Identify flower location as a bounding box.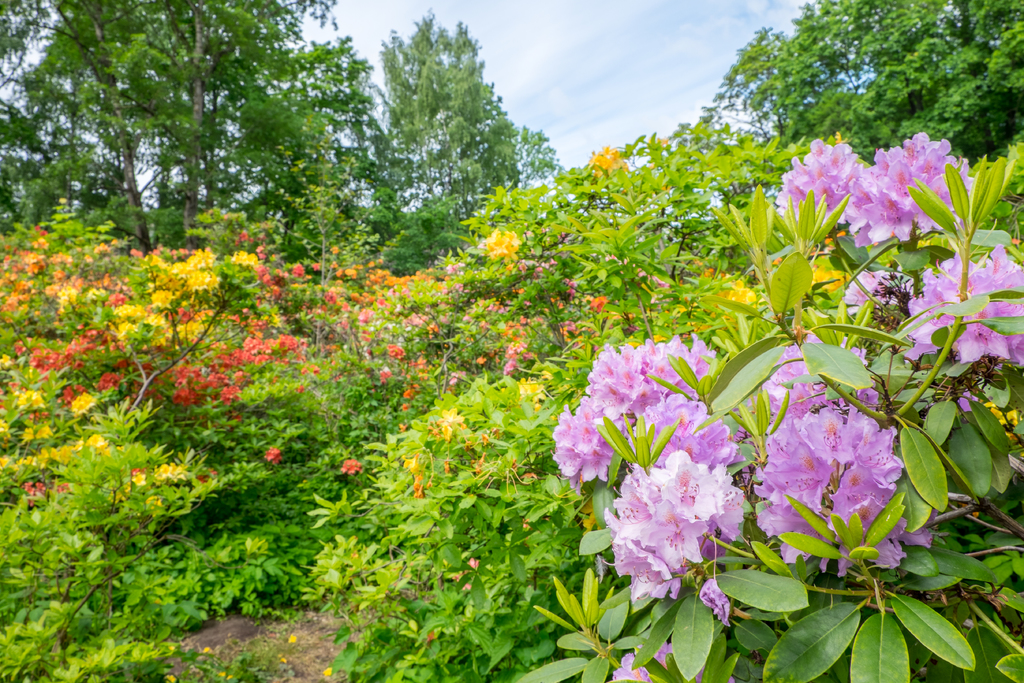
[x1=850, y1=131, x2=980, y2=245].
